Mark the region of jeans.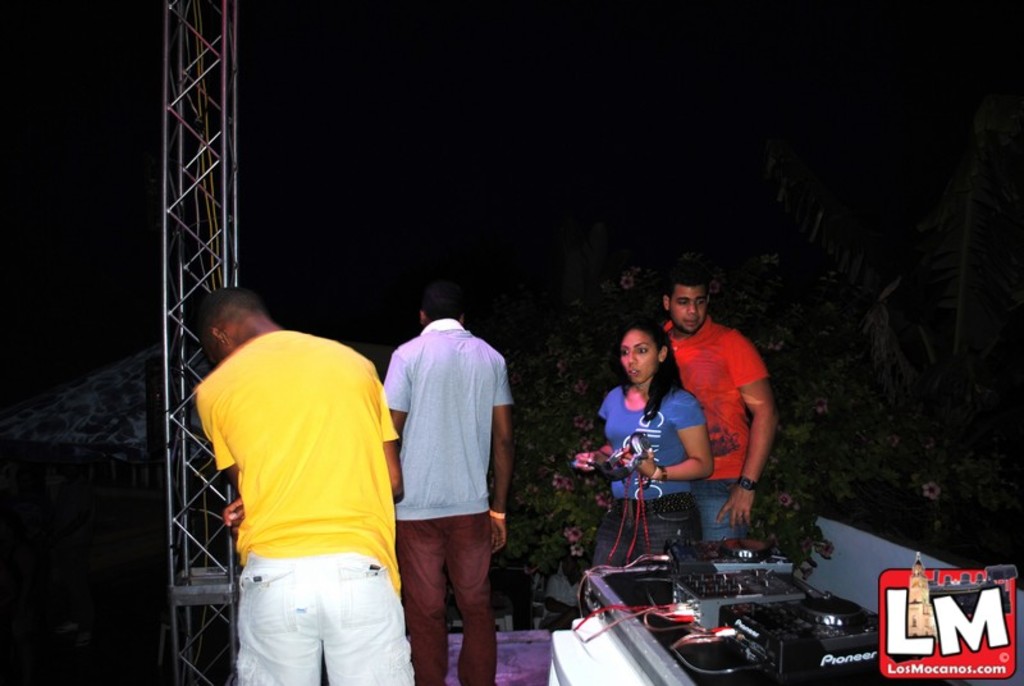
Region: {"x1": 589, "y1": 488, "x2": 695, "y2": 591}.
